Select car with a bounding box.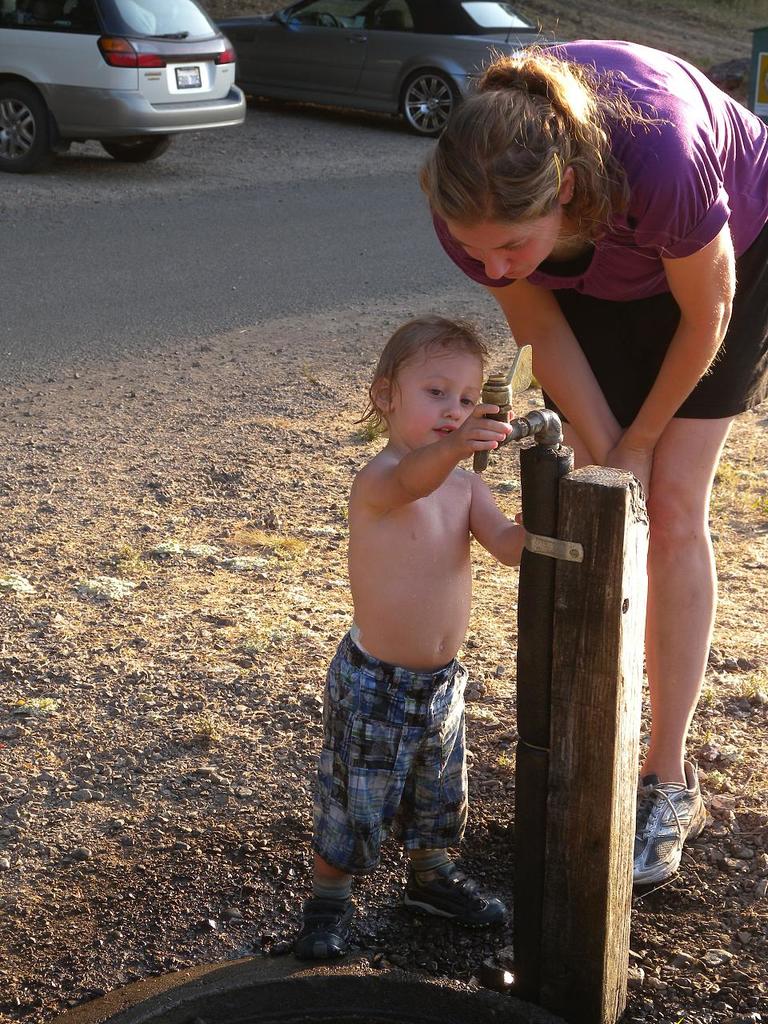
detection(3, 0, 257, 150).
